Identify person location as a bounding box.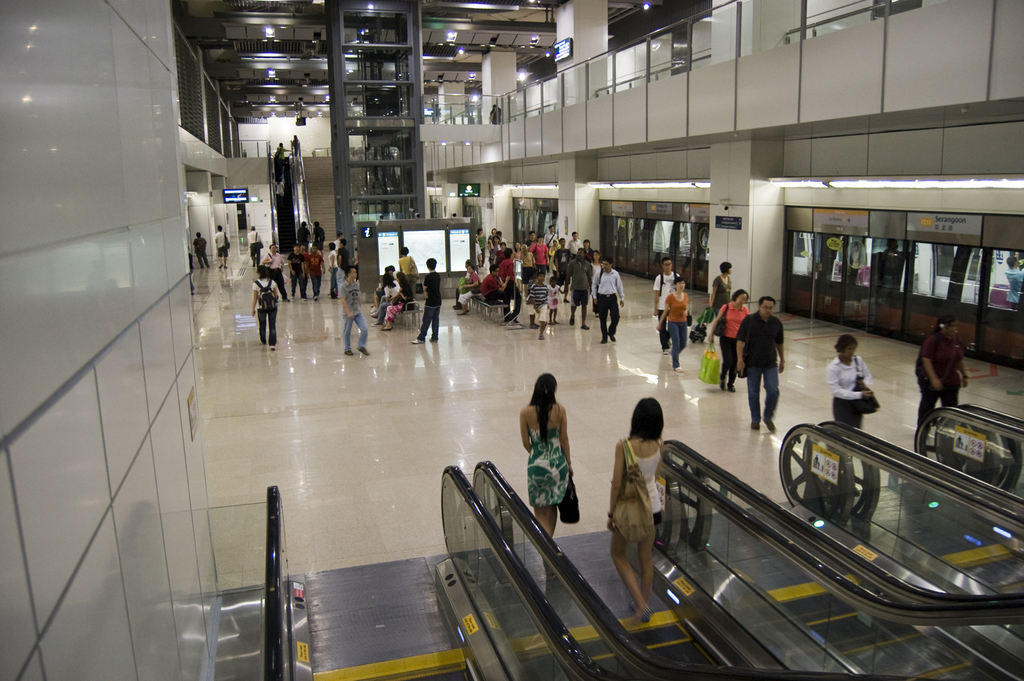
pyautogui.locateOnScreen(827, 335, 875, 426).
